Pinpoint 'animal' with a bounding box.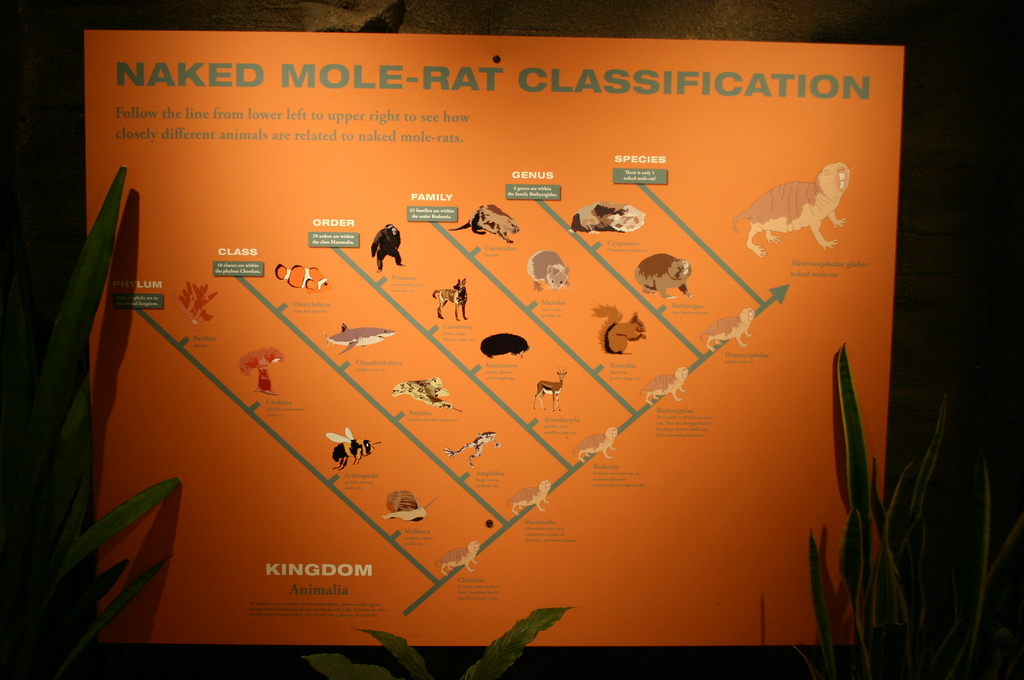
pyautogui.locateOnScreen(330, 424, 383, 471).
